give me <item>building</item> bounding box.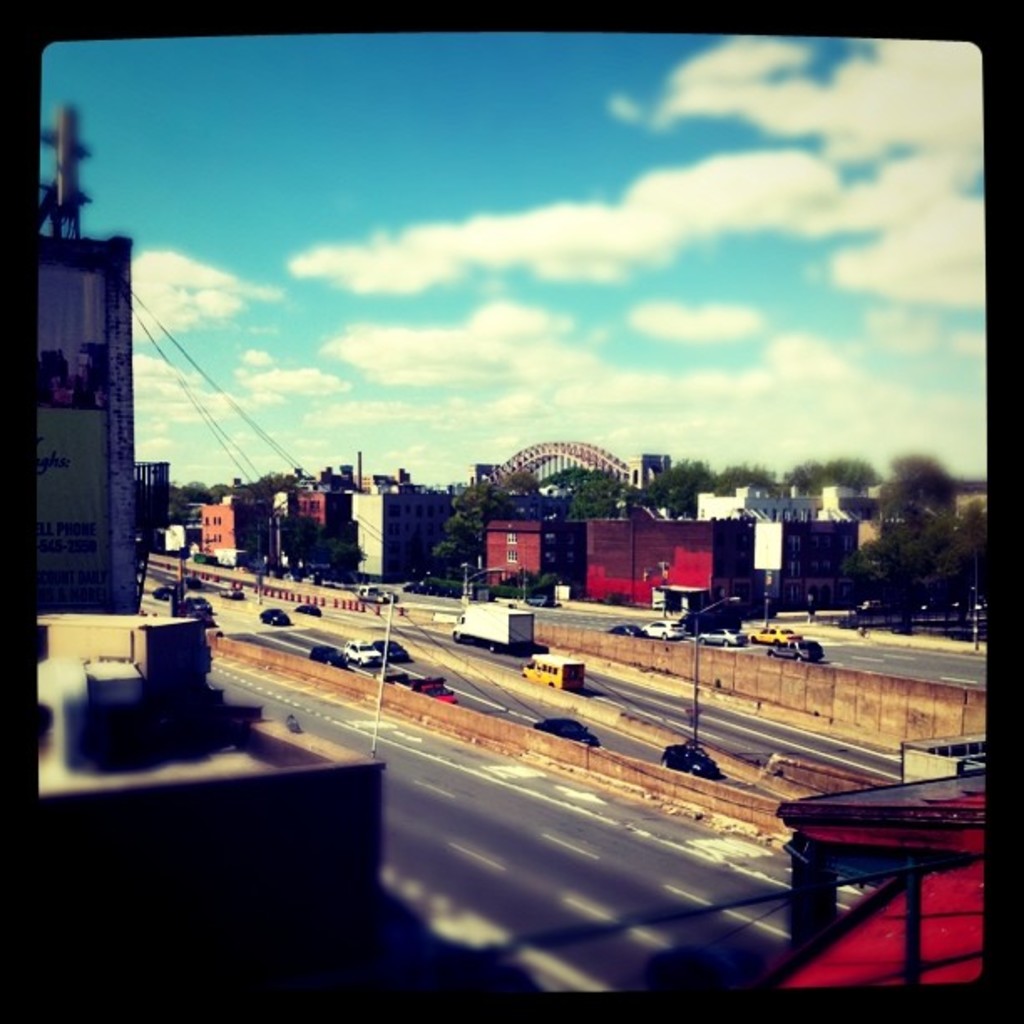
crop(30, 231, 142, 626).
